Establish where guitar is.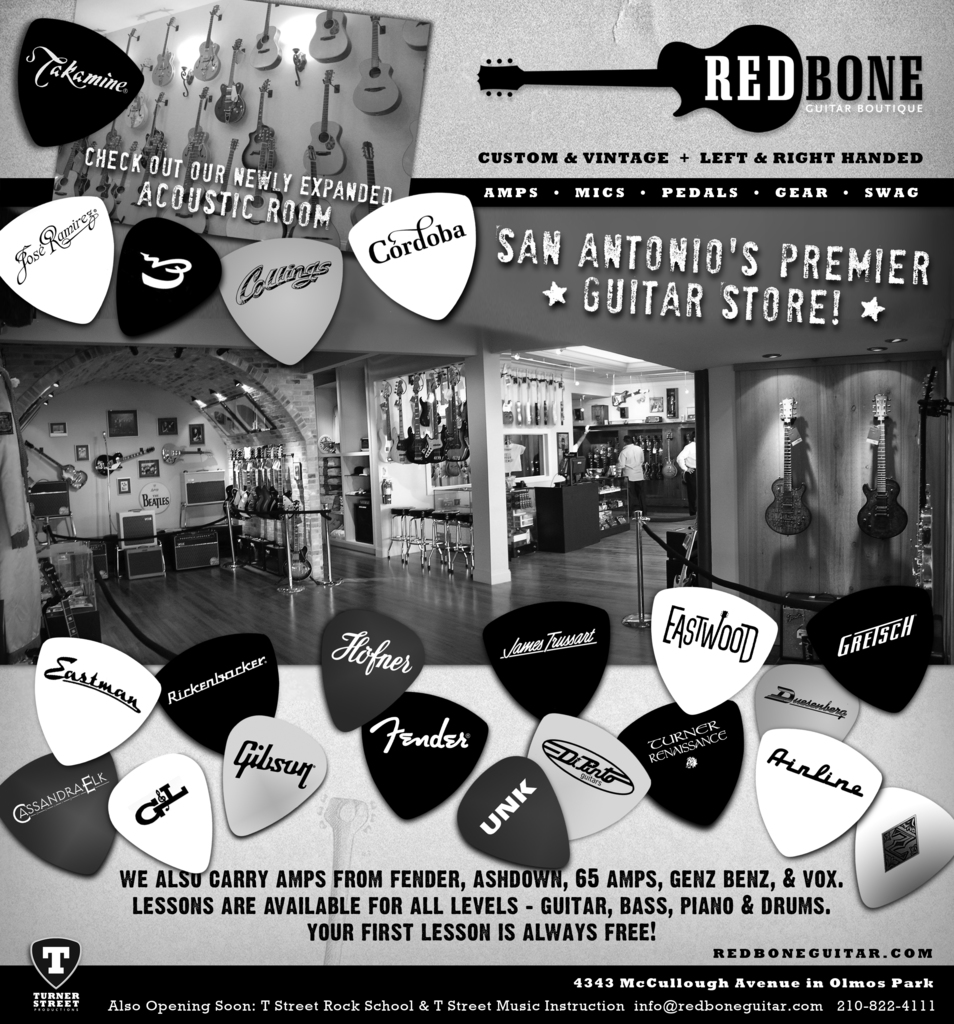
Established at <box>530,453,542,476</box>.
